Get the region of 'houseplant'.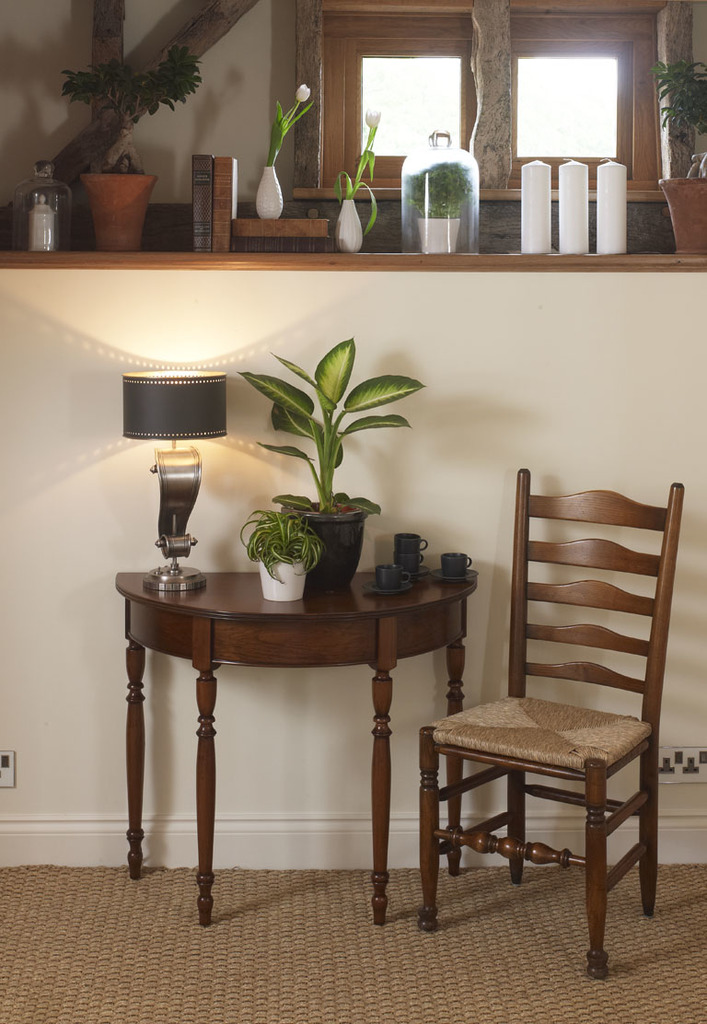
<region>233, 509, 325, 601</region>.
